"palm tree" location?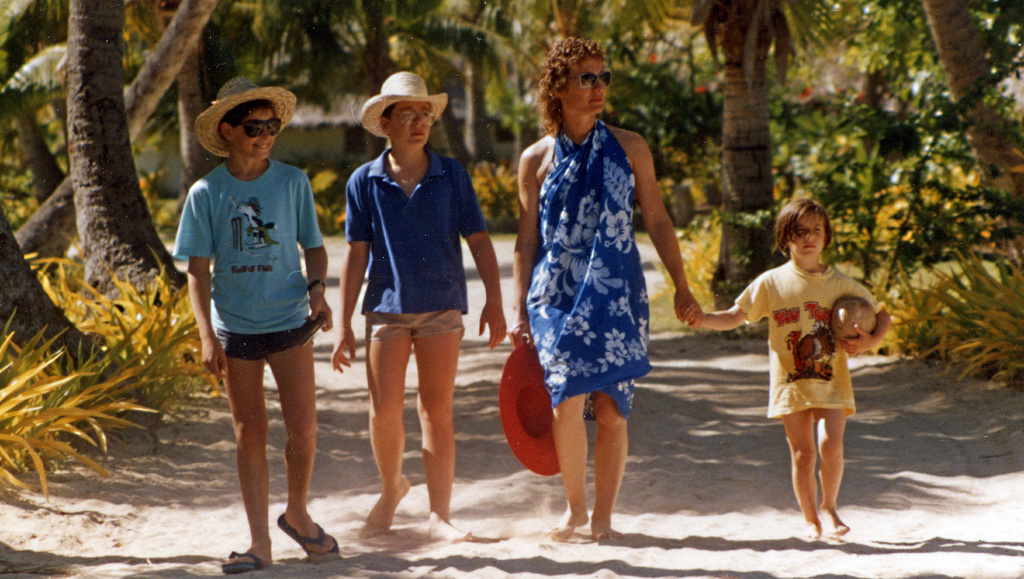
784 60 867 165
